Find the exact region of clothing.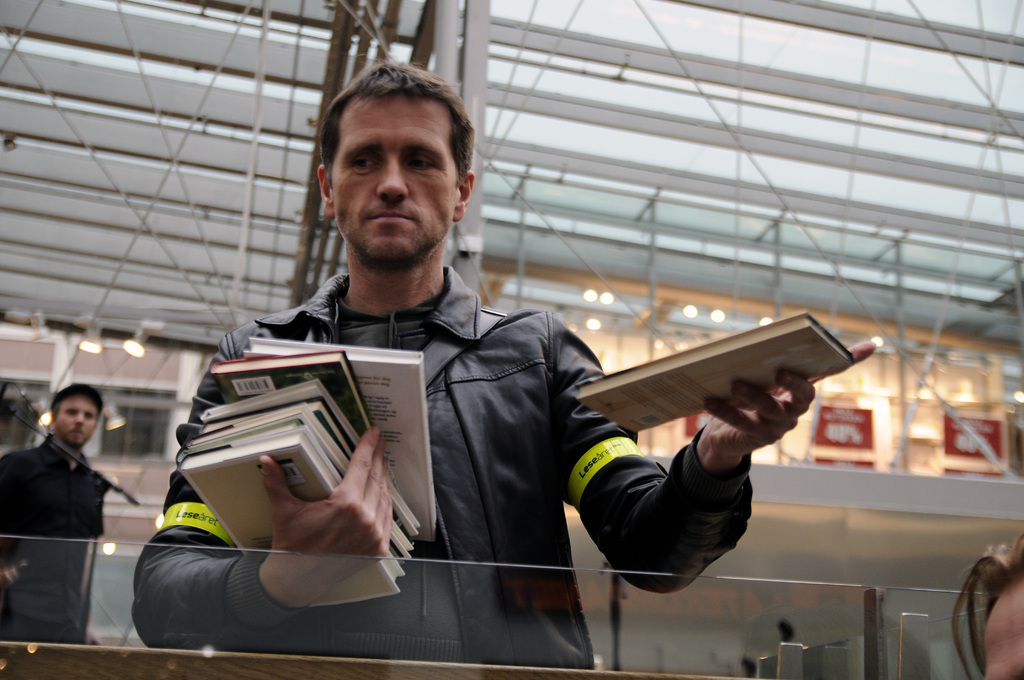
Exact region: 131:286:766:668.
